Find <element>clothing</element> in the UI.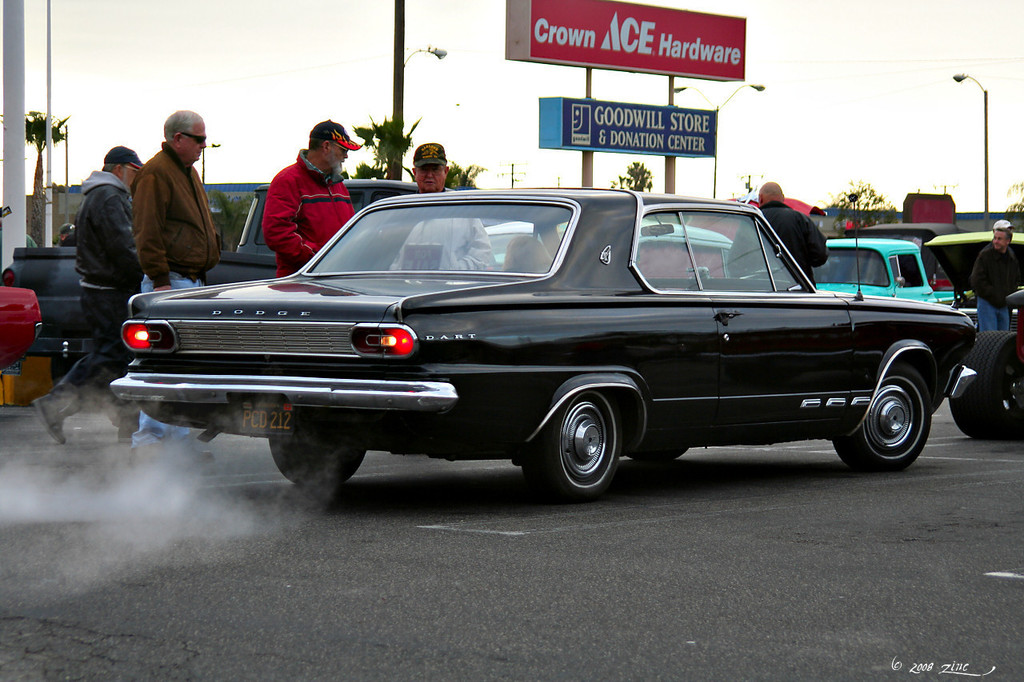
UI element at x1=261 y1=146 x2=352 y2=277.
